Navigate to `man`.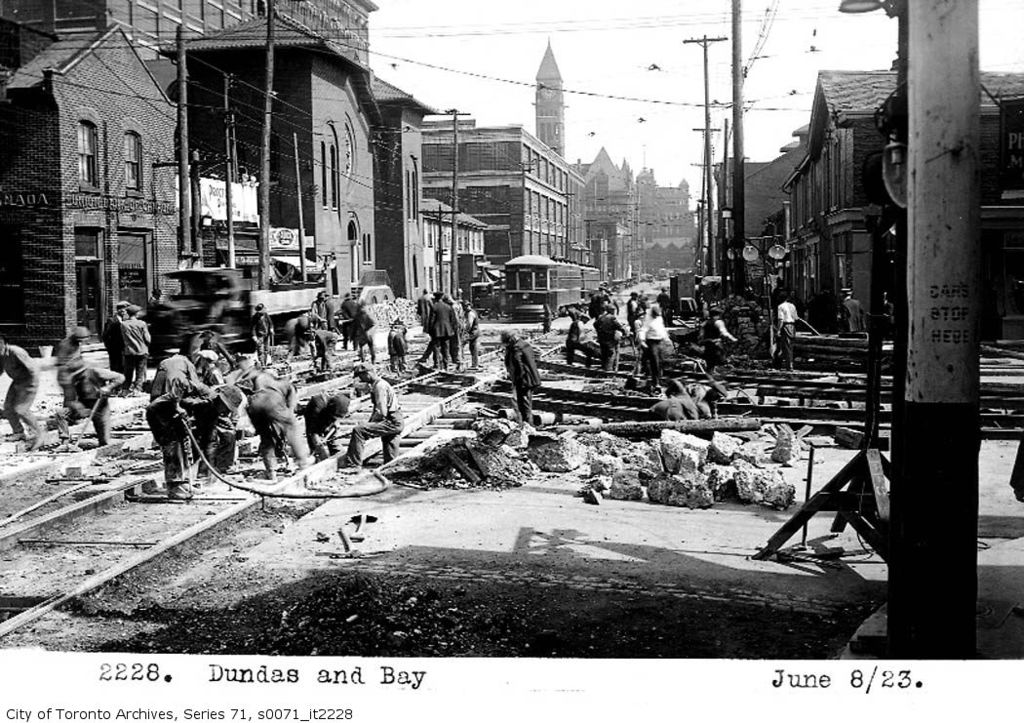
Navigation target: BBox(650, 287, 674, 316).
